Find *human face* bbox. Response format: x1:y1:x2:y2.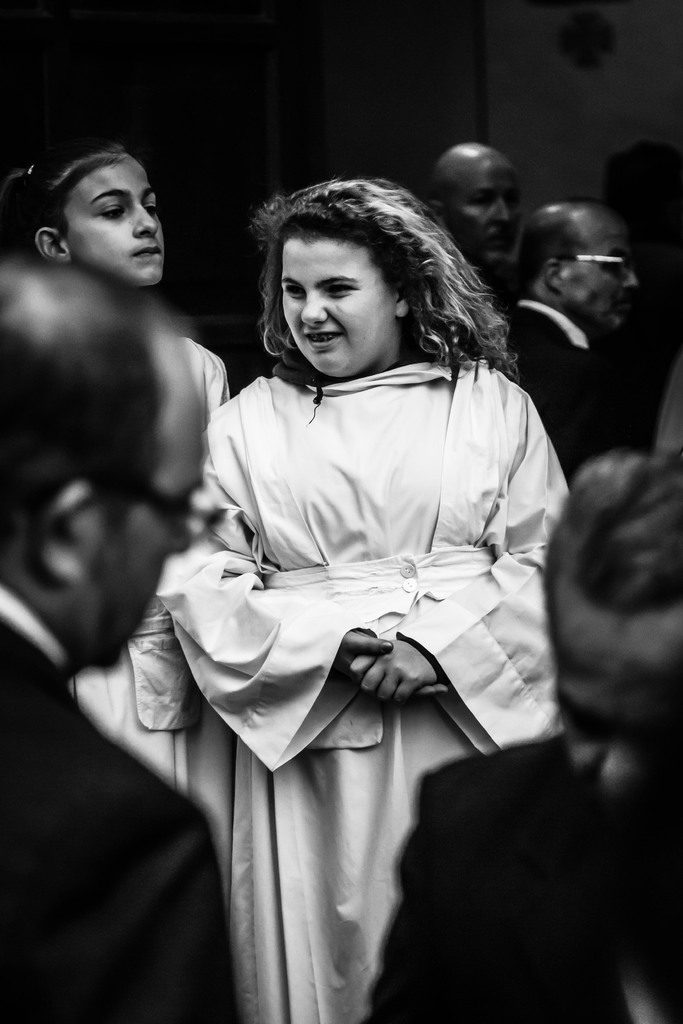
548:554:668:843.
